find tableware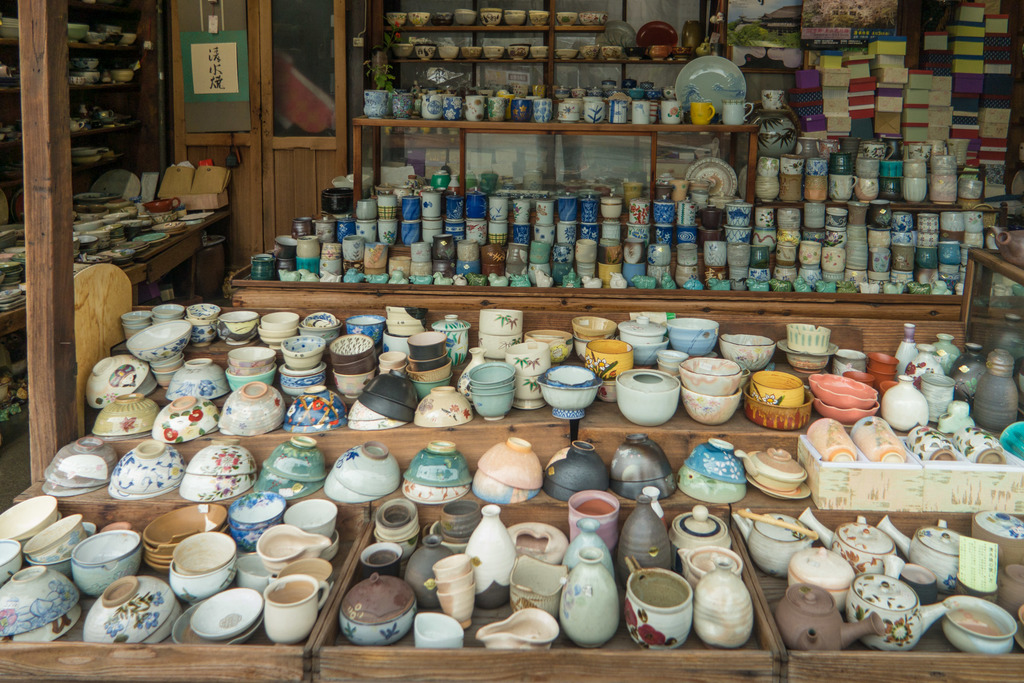
628:226:649:246
